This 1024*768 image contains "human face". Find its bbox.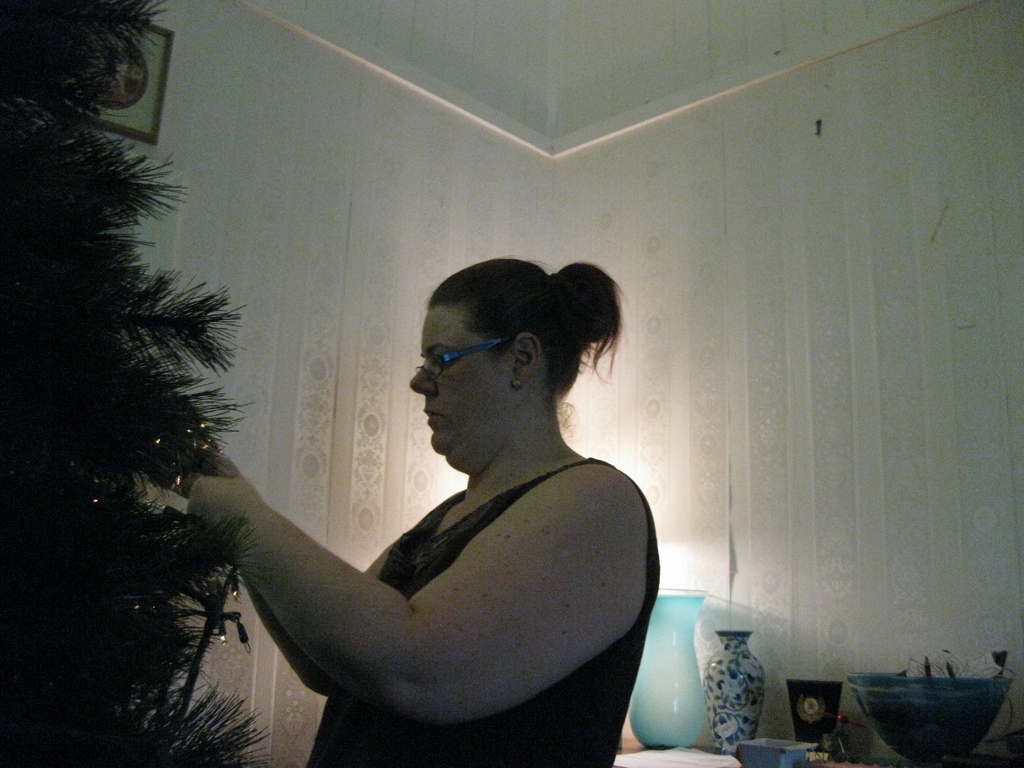
pyautogui.locateOnScreen(408, 302, 512, 460).
